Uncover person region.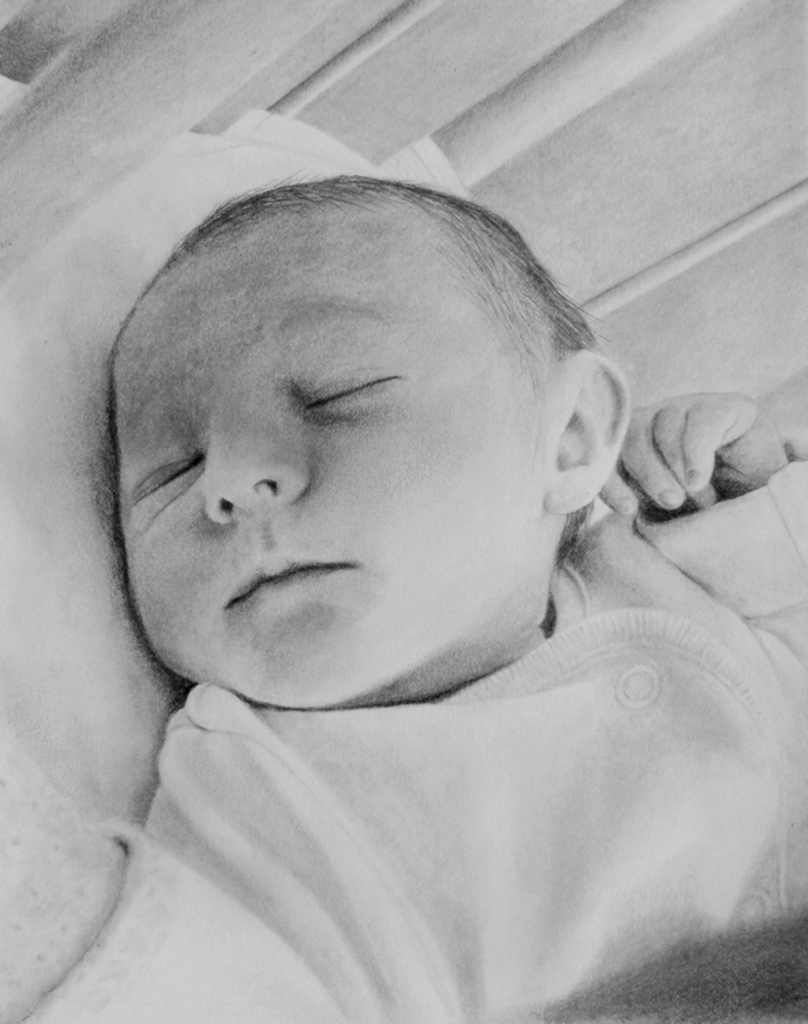
Uncovered: 25 144 782 991.
